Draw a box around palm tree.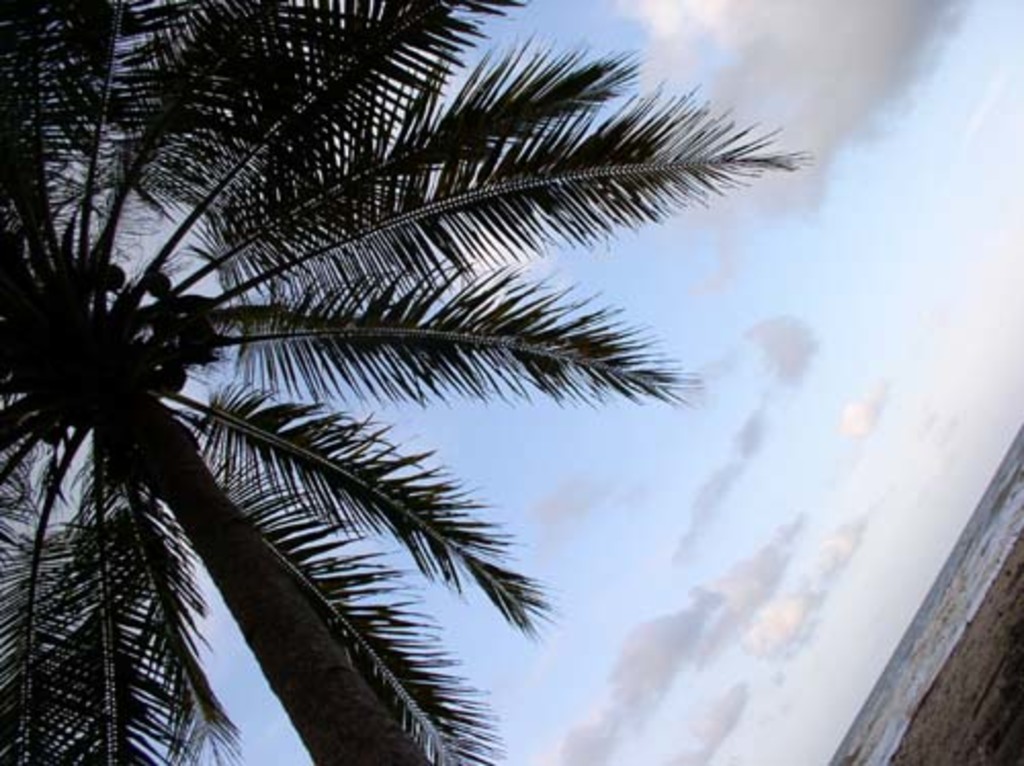
<region>0, 0, 819, 764</region>.
